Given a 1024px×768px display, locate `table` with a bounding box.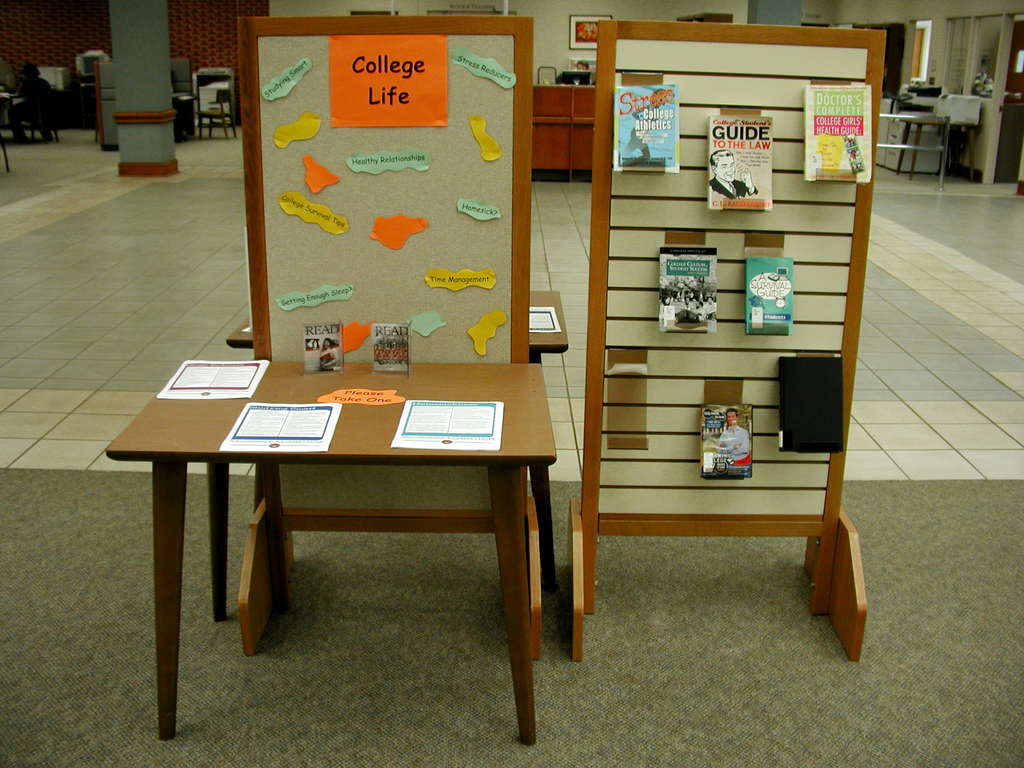
Located: {"left": 104, "top": 332, "right": 602, "bottom": 719}.
